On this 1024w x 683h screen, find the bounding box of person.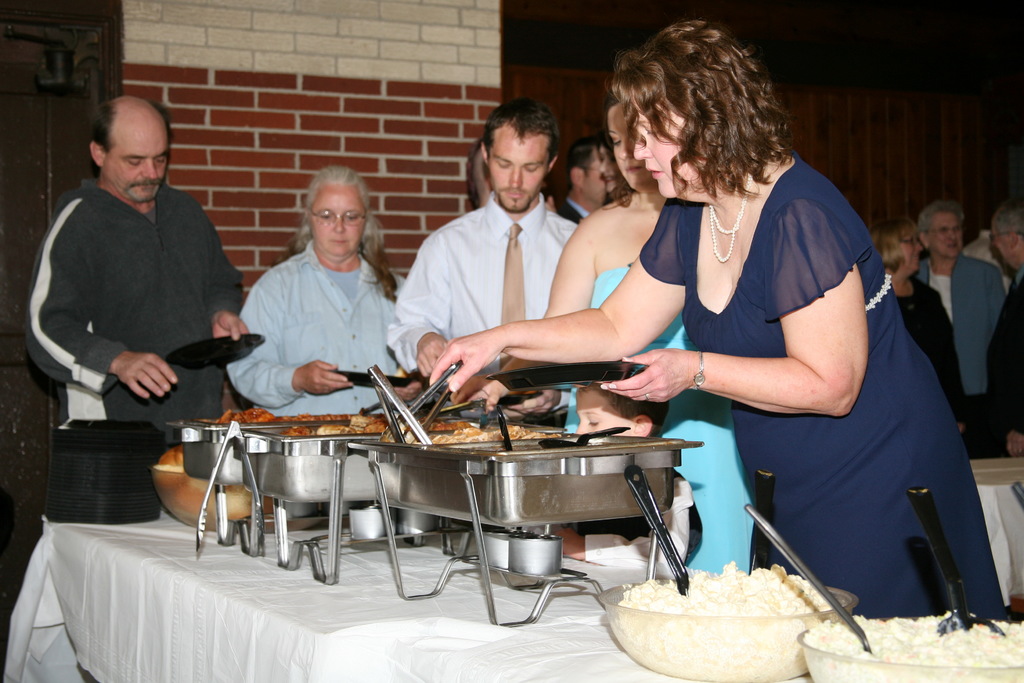
Bounding box: x1=227 y1=165 x2=409 y2=518.
